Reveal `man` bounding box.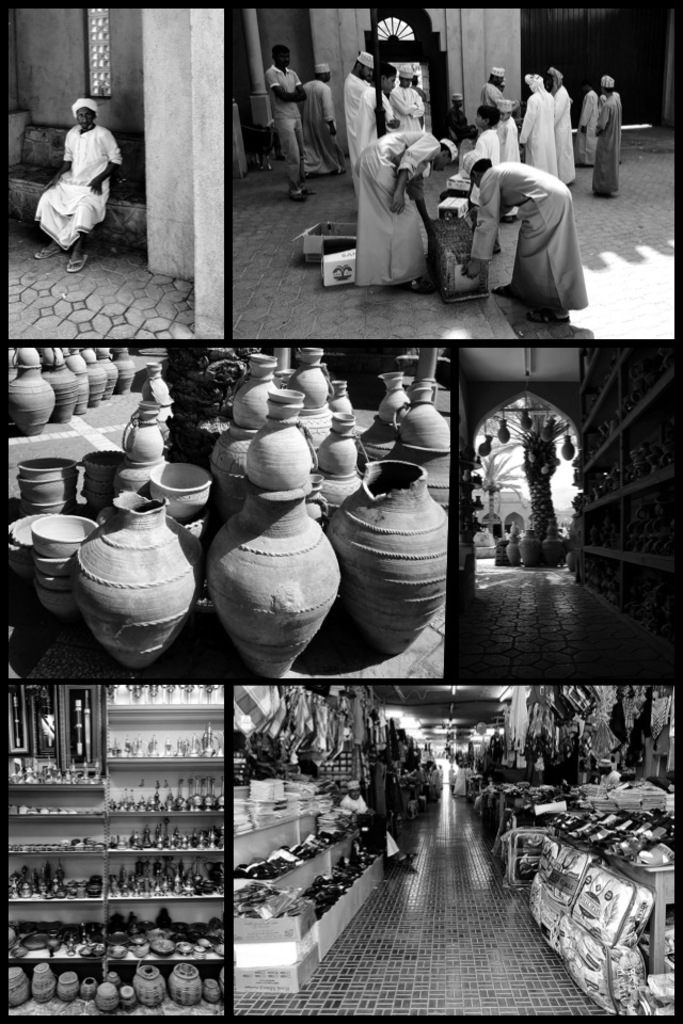
Revealed: left=265, top=49, right=305, bottom=204.
